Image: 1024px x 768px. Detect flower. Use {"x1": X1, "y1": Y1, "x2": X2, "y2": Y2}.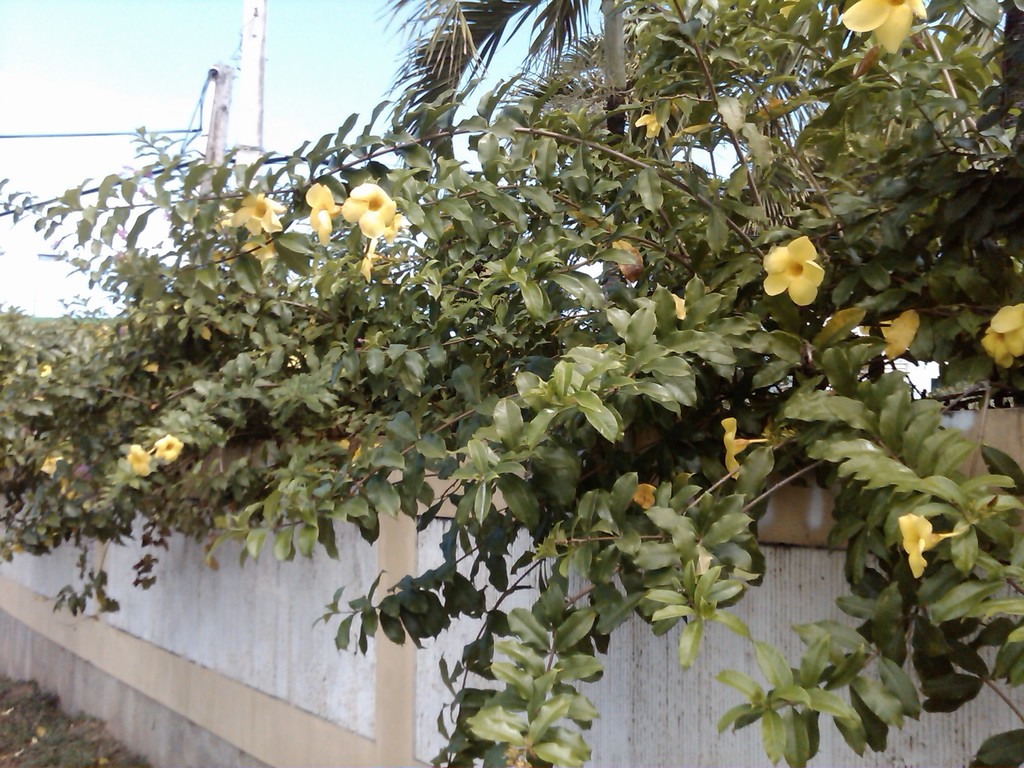
{"x1": 351, "y1": 239, "x2": 385, "y2": 284}.
